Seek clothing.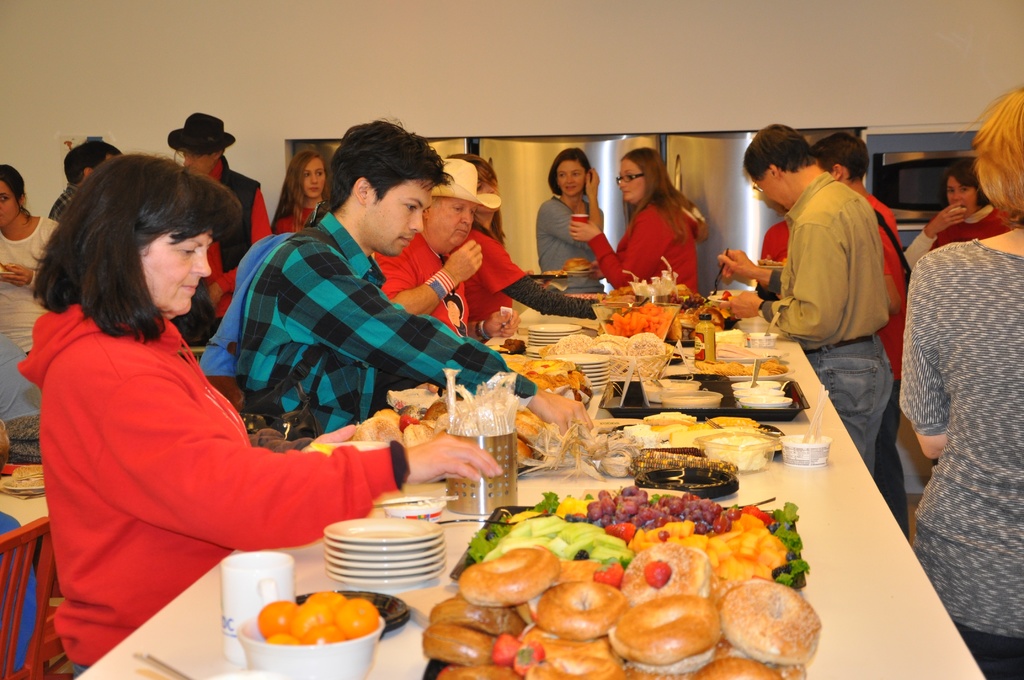
{"left": 25, "top": 275, "right": 390, "bottom": 644}.
